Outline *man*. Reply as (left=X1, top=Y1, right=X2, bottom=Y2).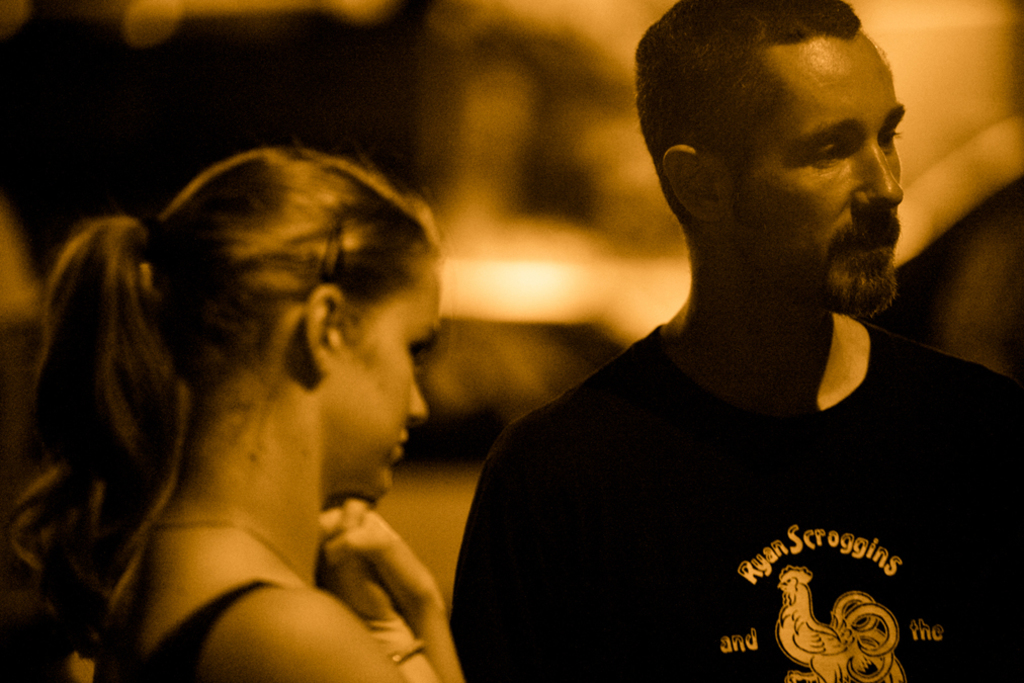
(left=427, top=0, right=1023, bottom=682).
